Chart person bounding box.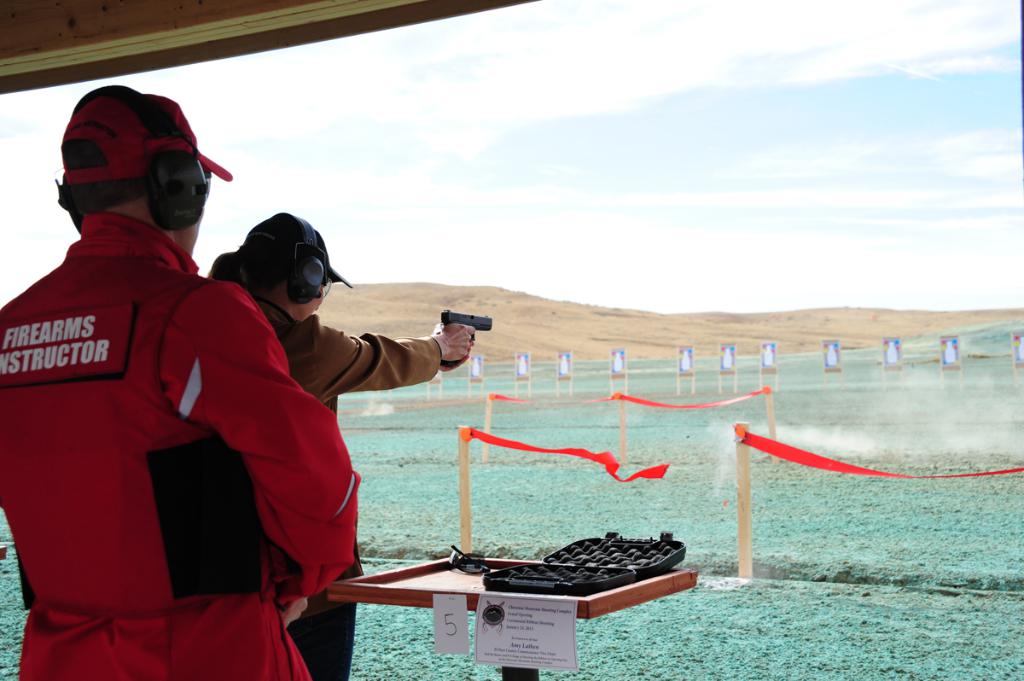
Charted: Rect(203, 212, 477, 680).
